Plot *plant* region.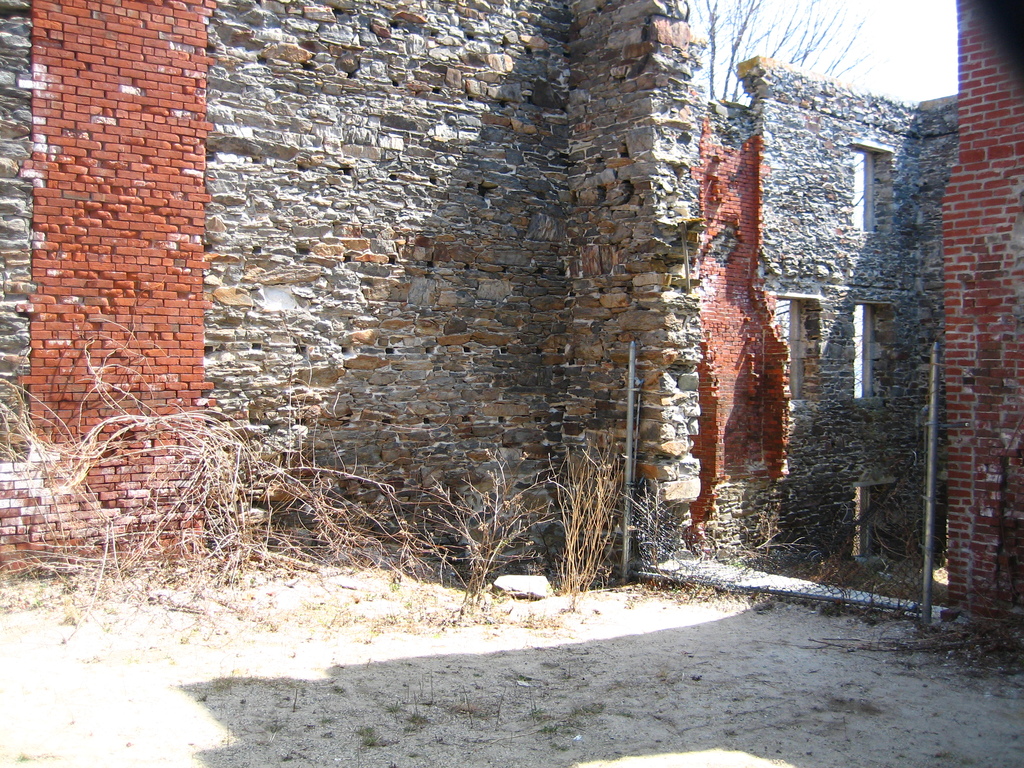
Plotted at (left=427, top=630, right=443, bottom=641).
